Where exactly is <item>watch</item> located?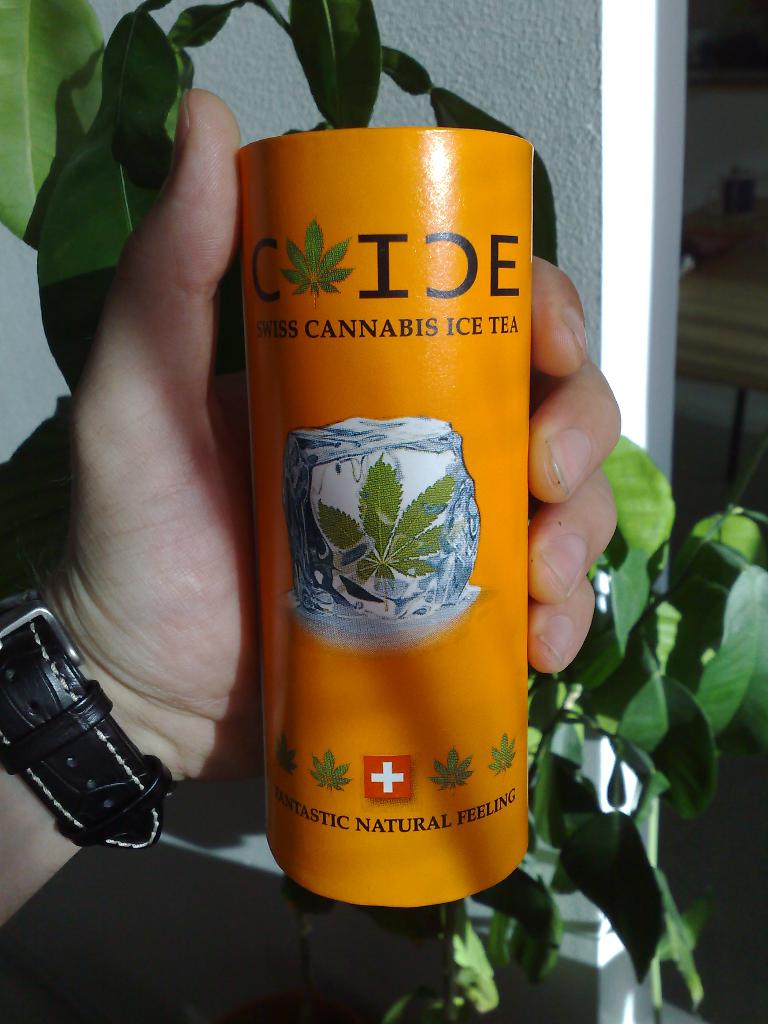
Its bounding box is bbox(0, 595, 207, 867).
